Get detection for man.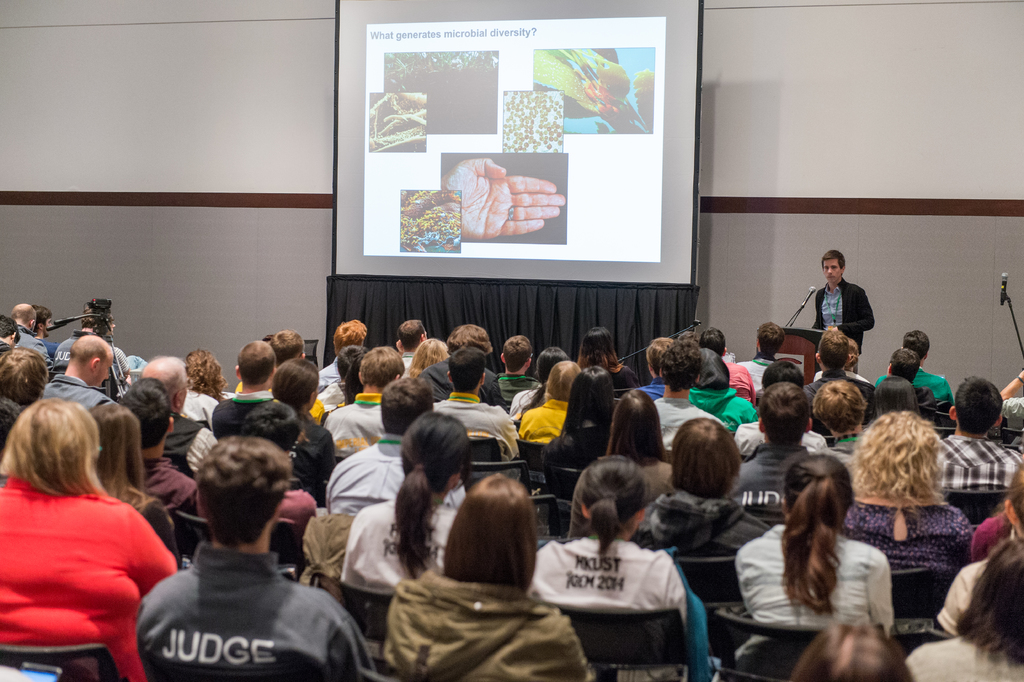
Detection: select_region(42, 322, 109, 408).
